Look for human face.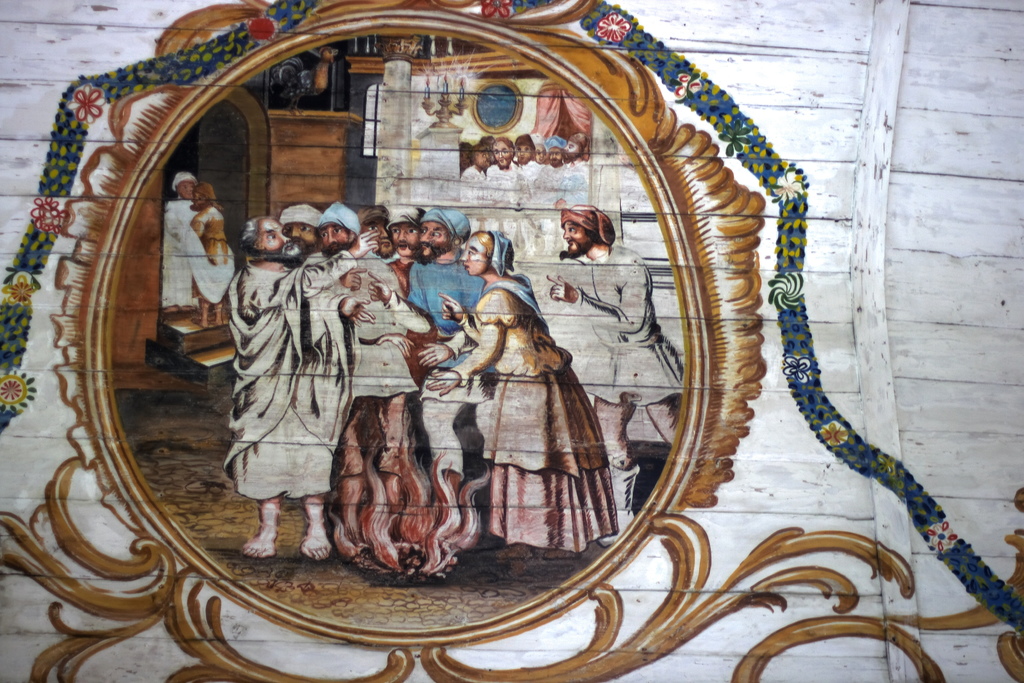
Found: (left=541, top=145, right=543, bottom=159).
